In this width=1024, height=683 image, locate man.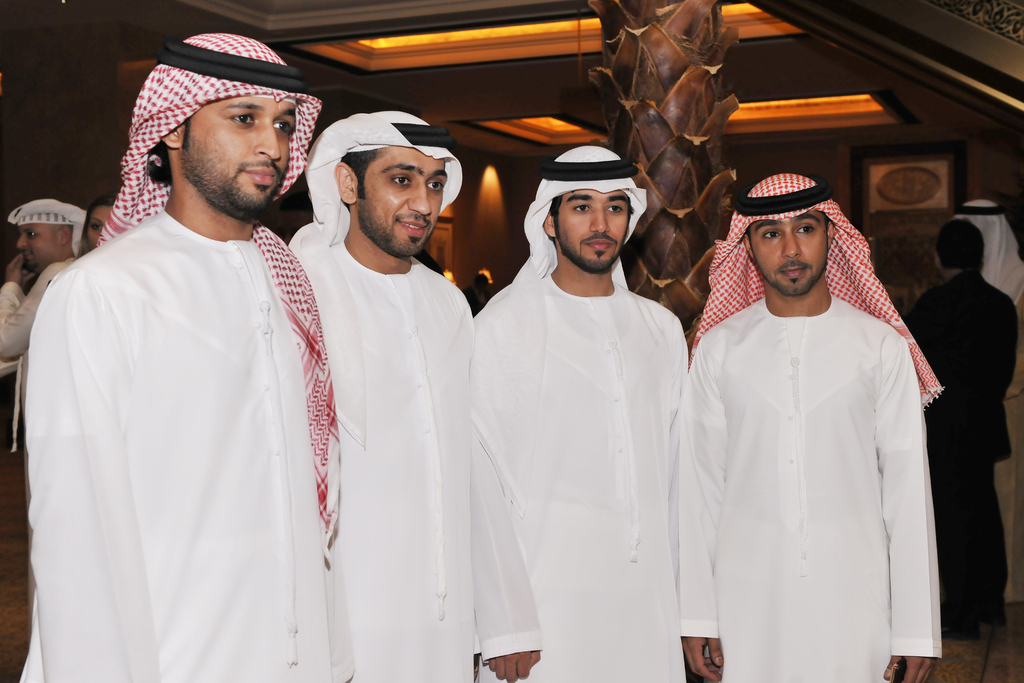
Bounding box: pyautogui.locateOnScreen(287, 107, 472, 682).
